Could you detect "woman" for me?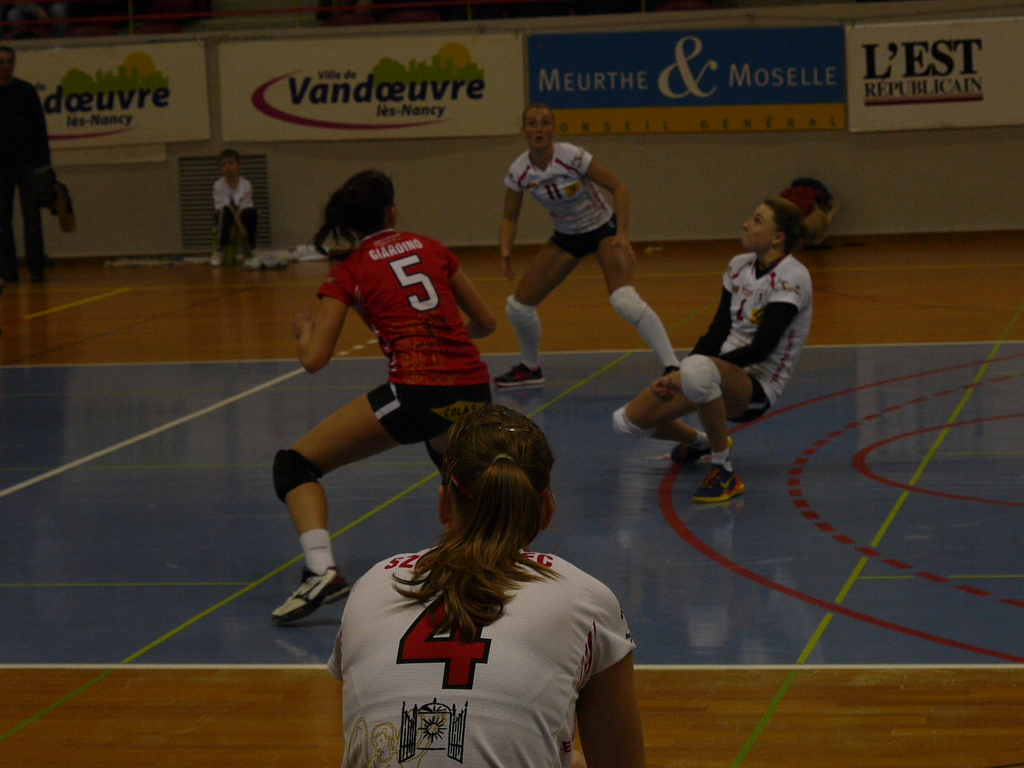
Detection result: 493,99,684,394.
